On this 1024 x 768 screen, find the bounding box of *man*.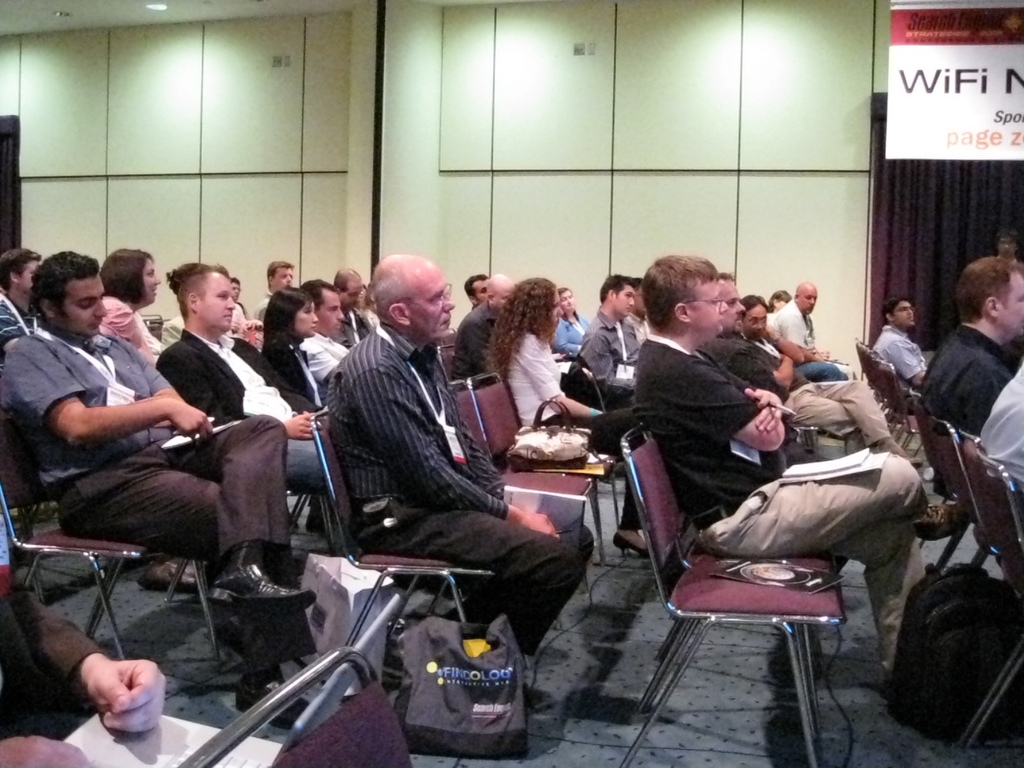
Bounding box: <region>778, 278, 822, 360</region>.
